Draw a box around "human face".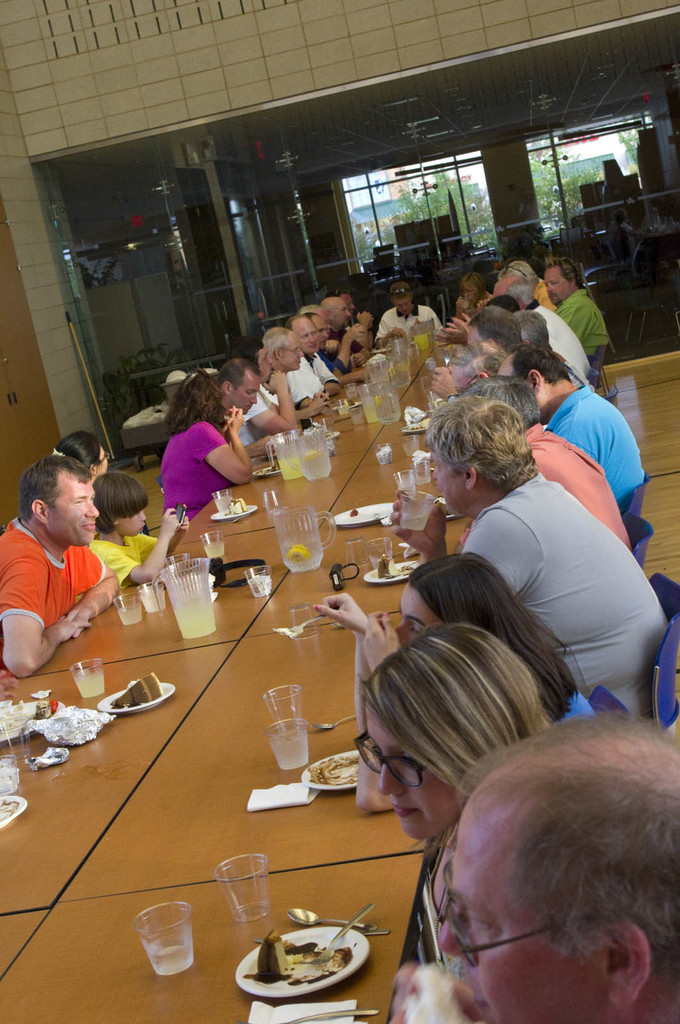
<region>459, 280, 480, 301</region>.
